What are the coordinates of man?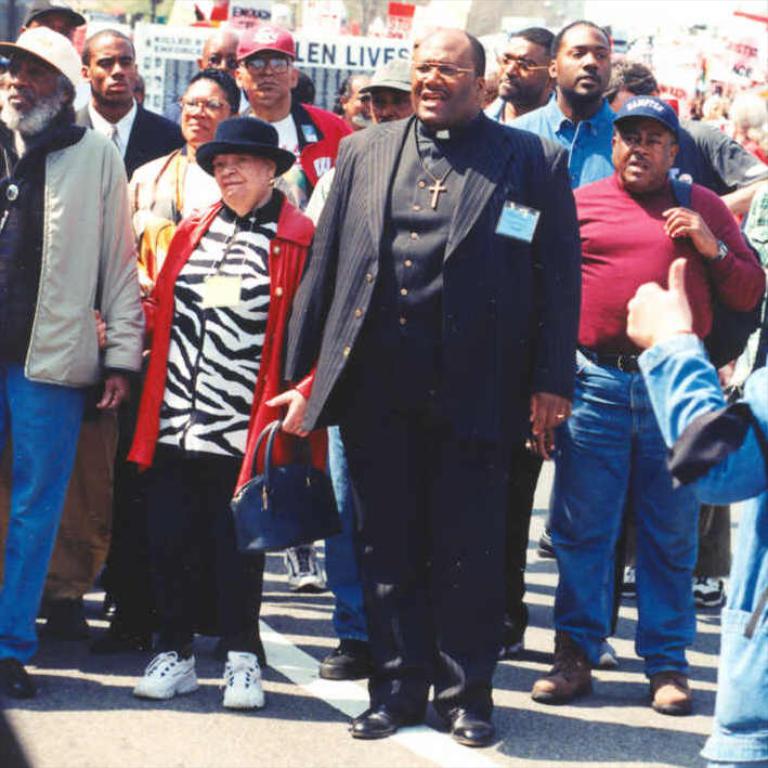
pyautogui.locateOnScreen(301, 169, 369, 684).
